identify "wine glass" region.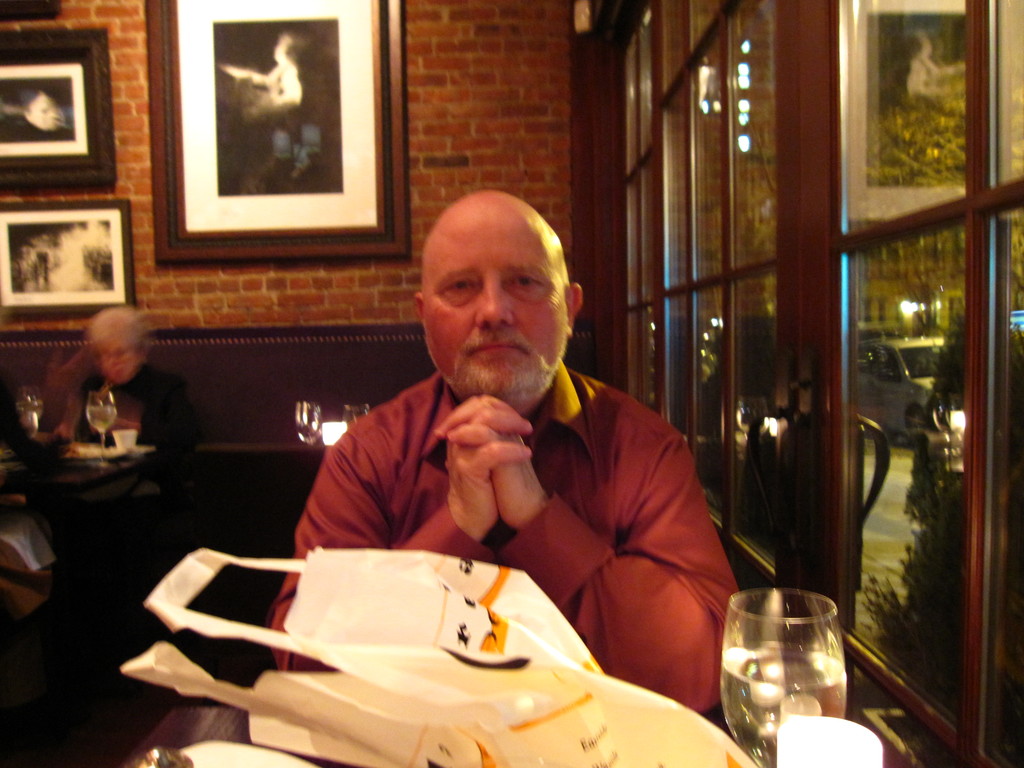
Region: x1=717, y1=589, x2=848, y2=767.
